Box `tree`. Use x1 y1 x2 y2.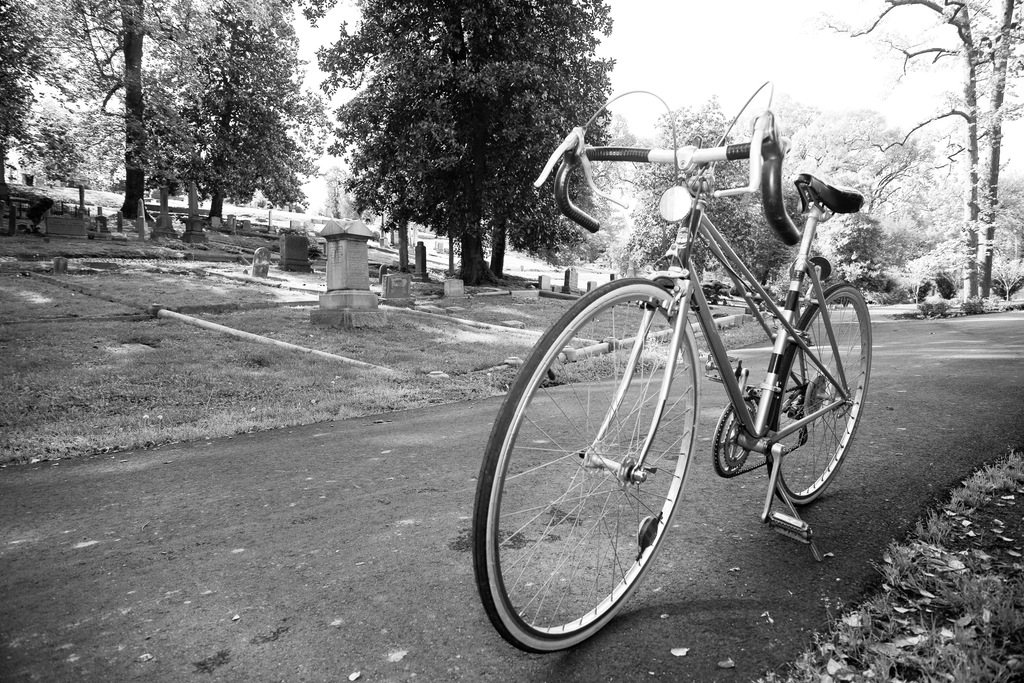
319 0 626 299.
